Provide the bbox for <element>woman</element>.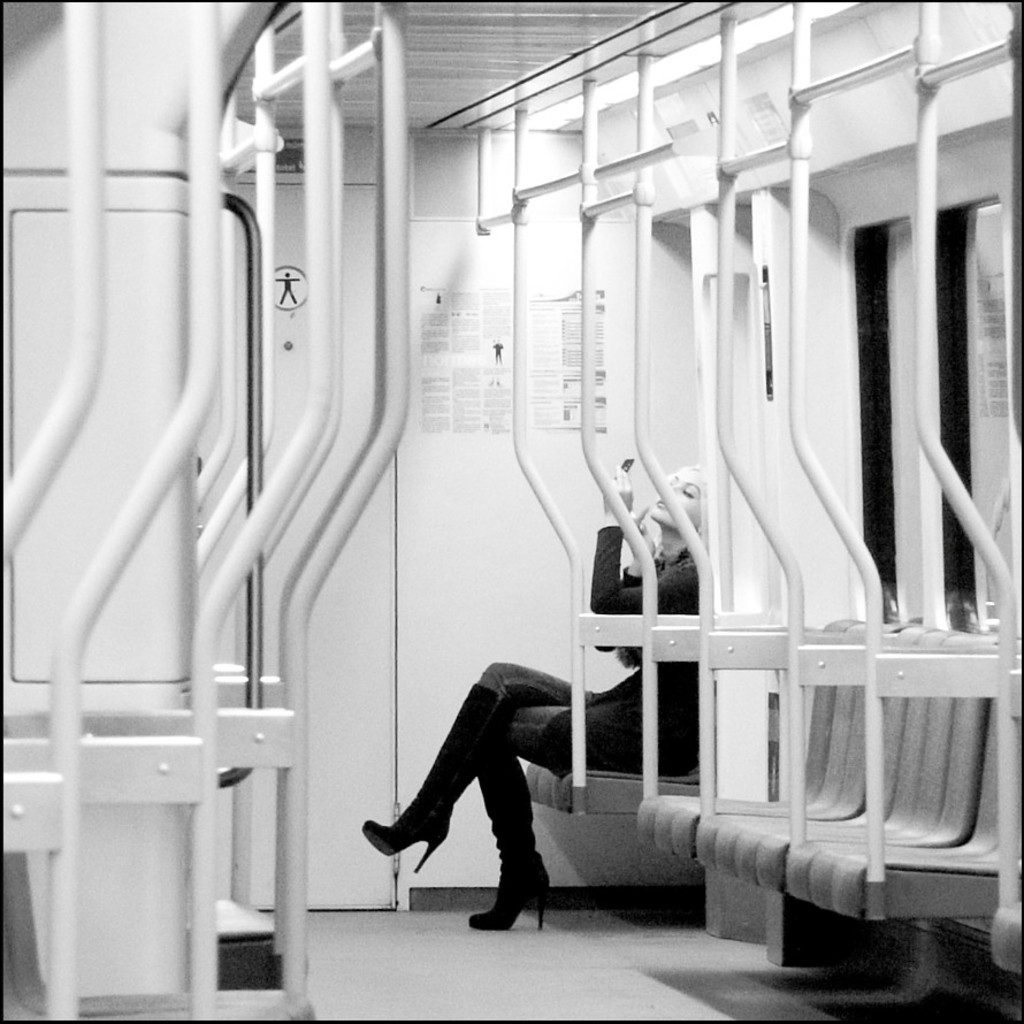
crop(361, 463, 719, 935).
